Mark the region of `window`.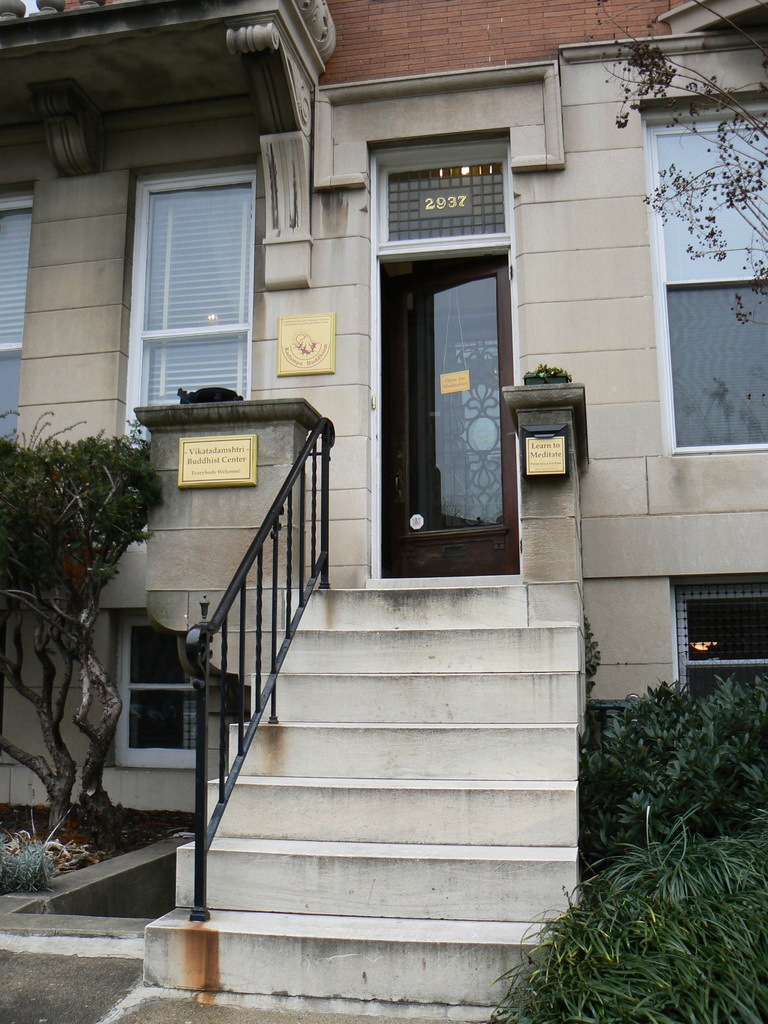
Region: select_region(136, 169, 263, 447).
